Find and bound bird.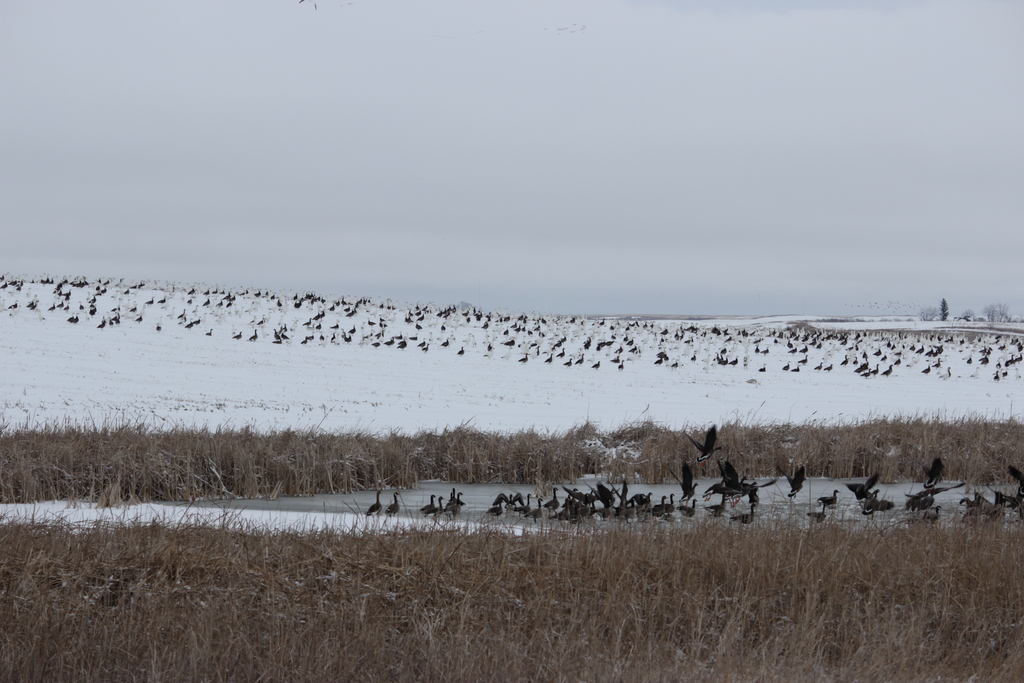
Bound: 564 485 604 520.
